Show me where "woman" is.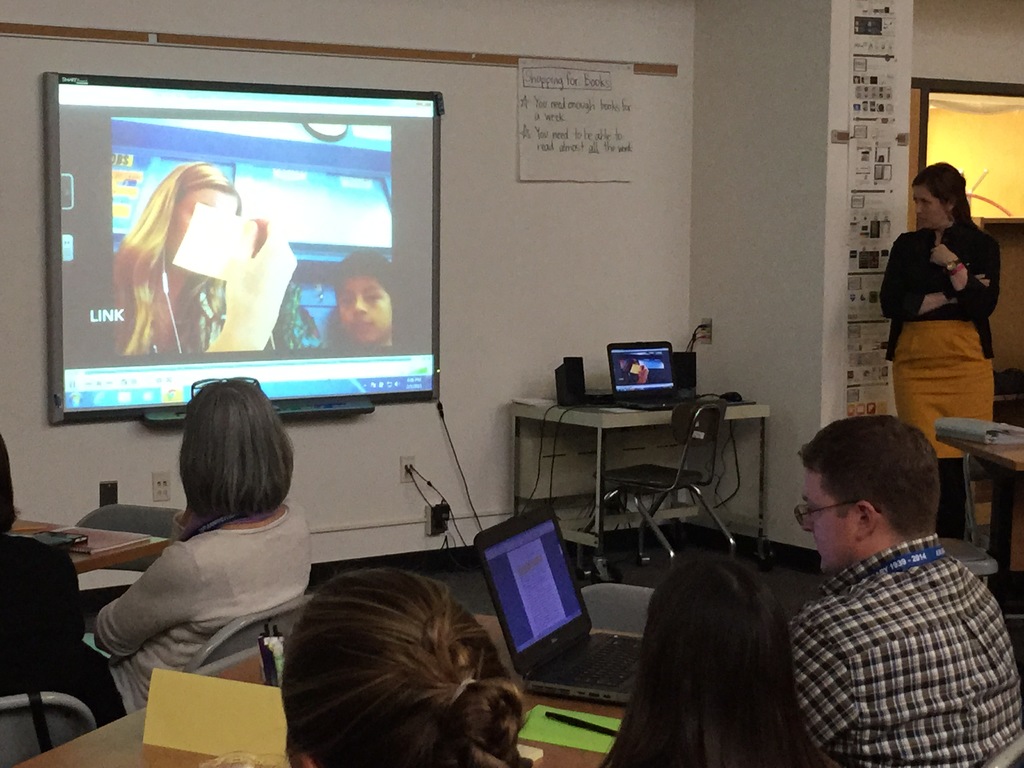
"woman" is at Rect(875, 163, 1014, 490).
